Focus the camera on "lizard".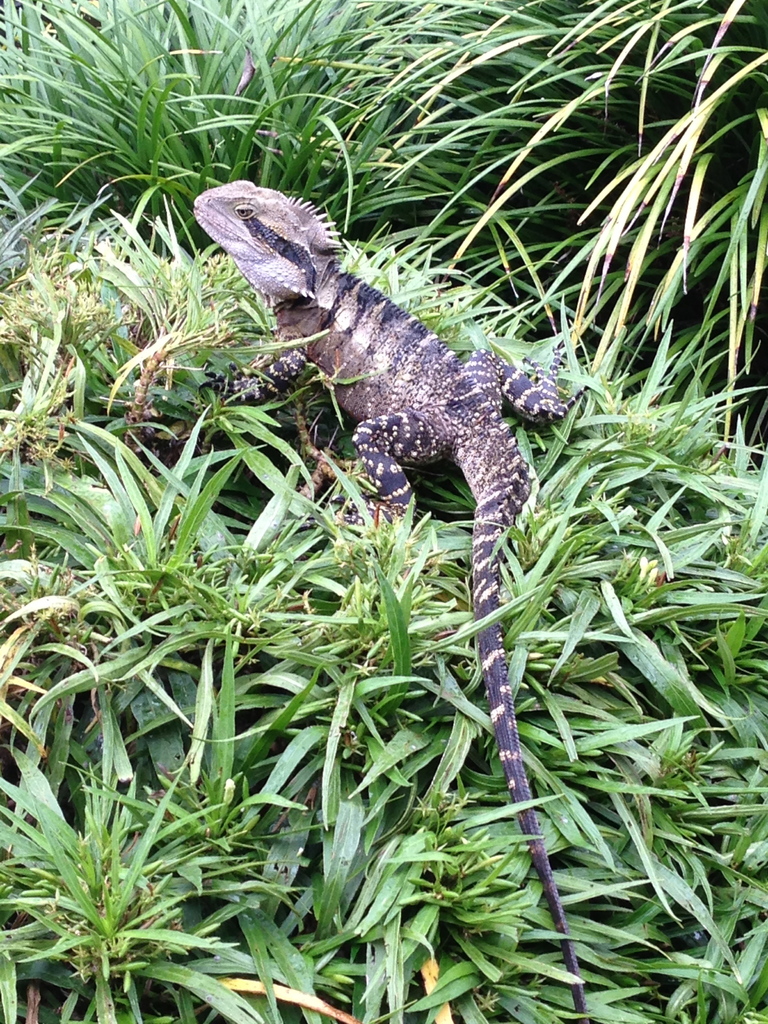
Focus region: crop(194, 186, 584, 1007).
